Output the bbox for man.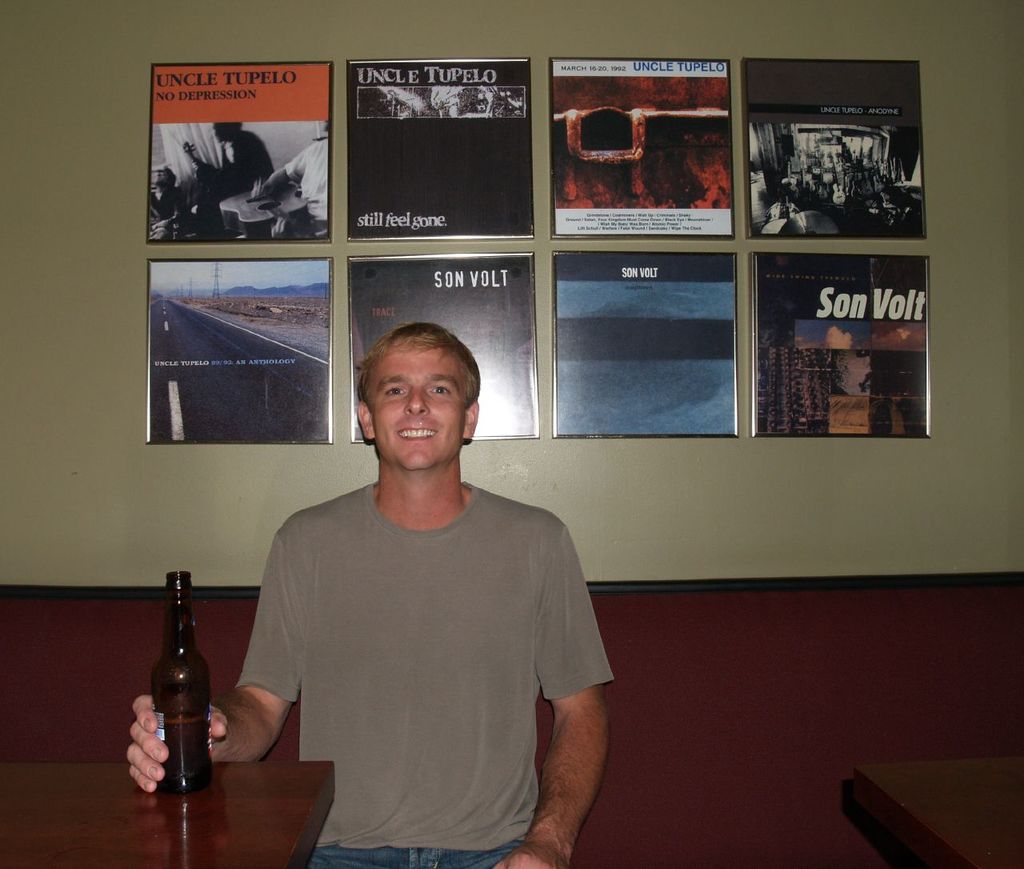
locate(184, 122, 274, 234).
